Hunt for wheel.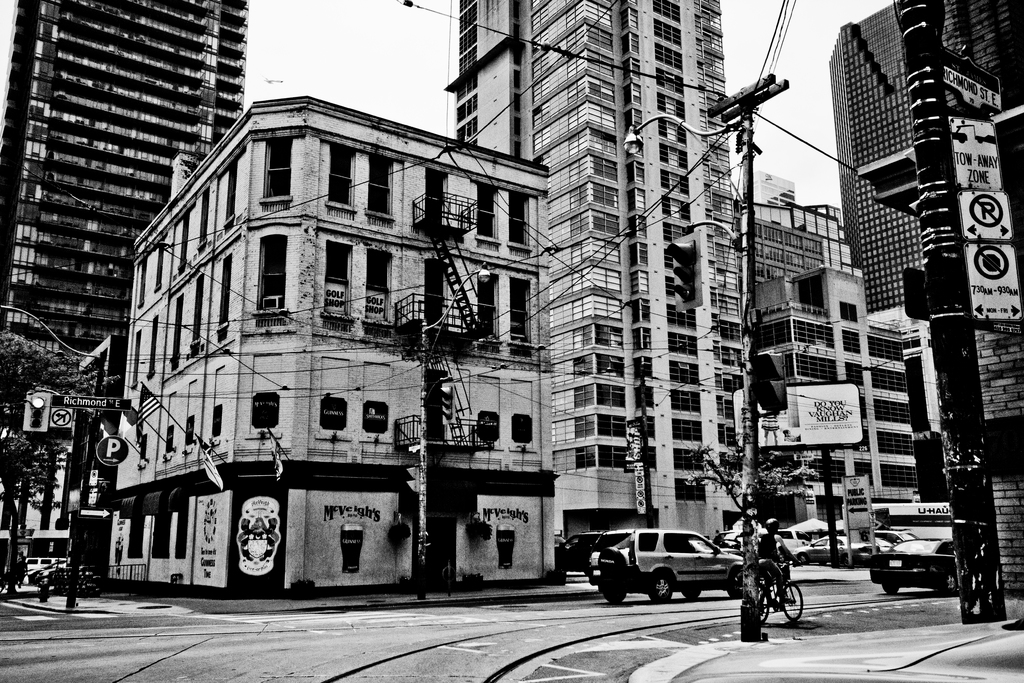
Hunted down at region(652, 570, 675, 605).
